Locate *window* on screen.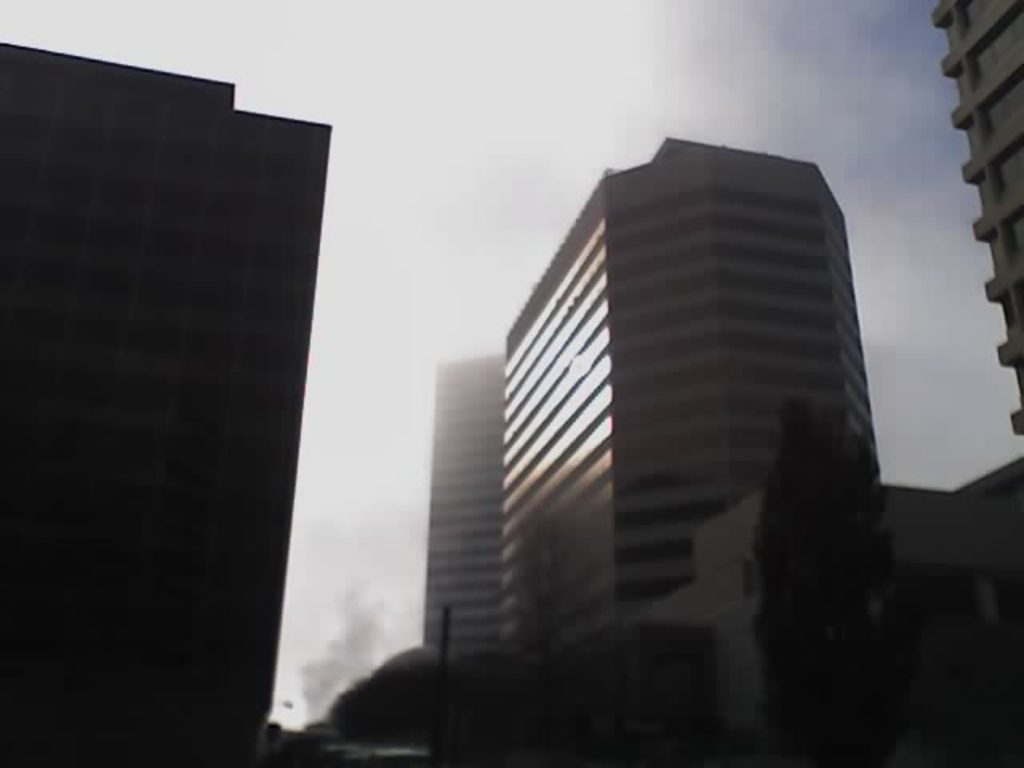
On screen at <bbox>971, 8, 1022, 86</bbox>.
